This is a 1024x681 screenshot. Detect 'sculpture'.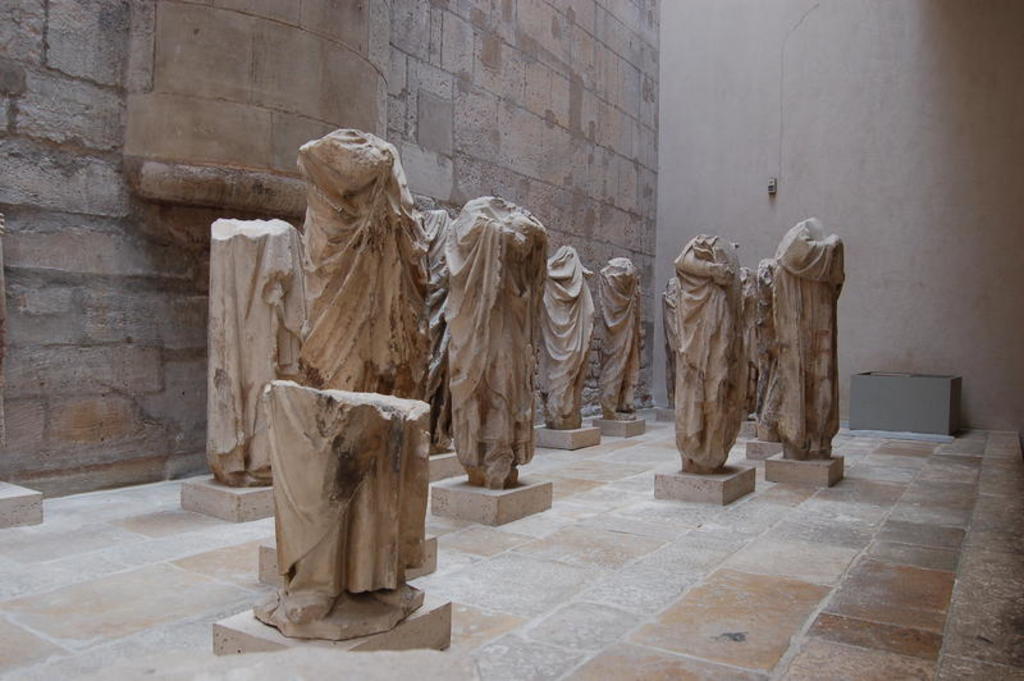
bbox=(197, 209, 320, 493).
